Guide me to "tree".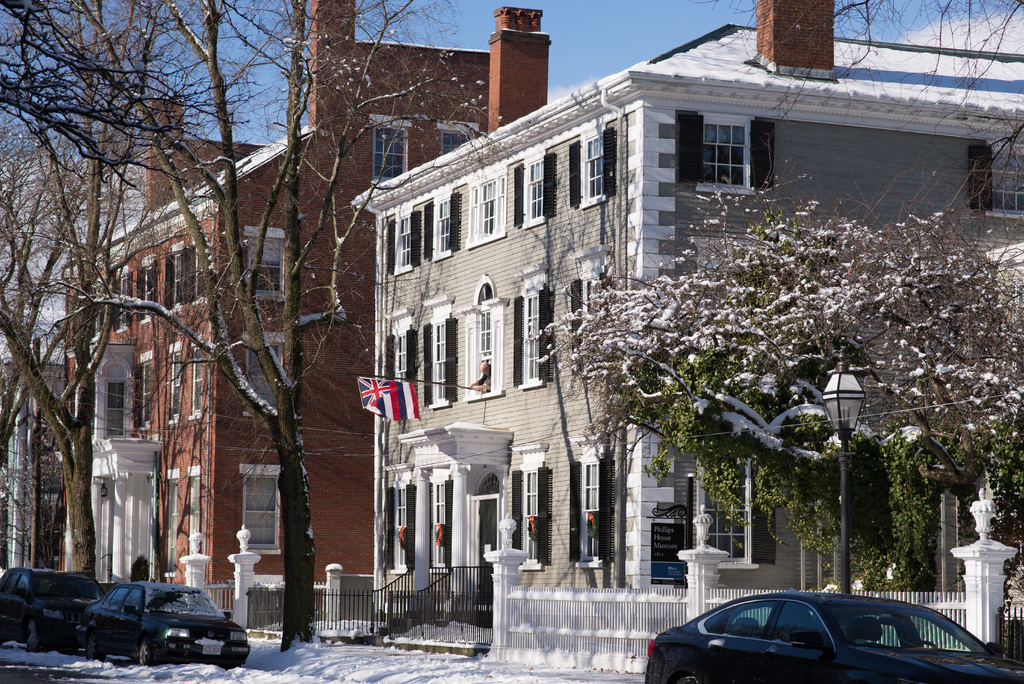
Guidance: [x1=0, y1=0, x2=490, y2=653].
